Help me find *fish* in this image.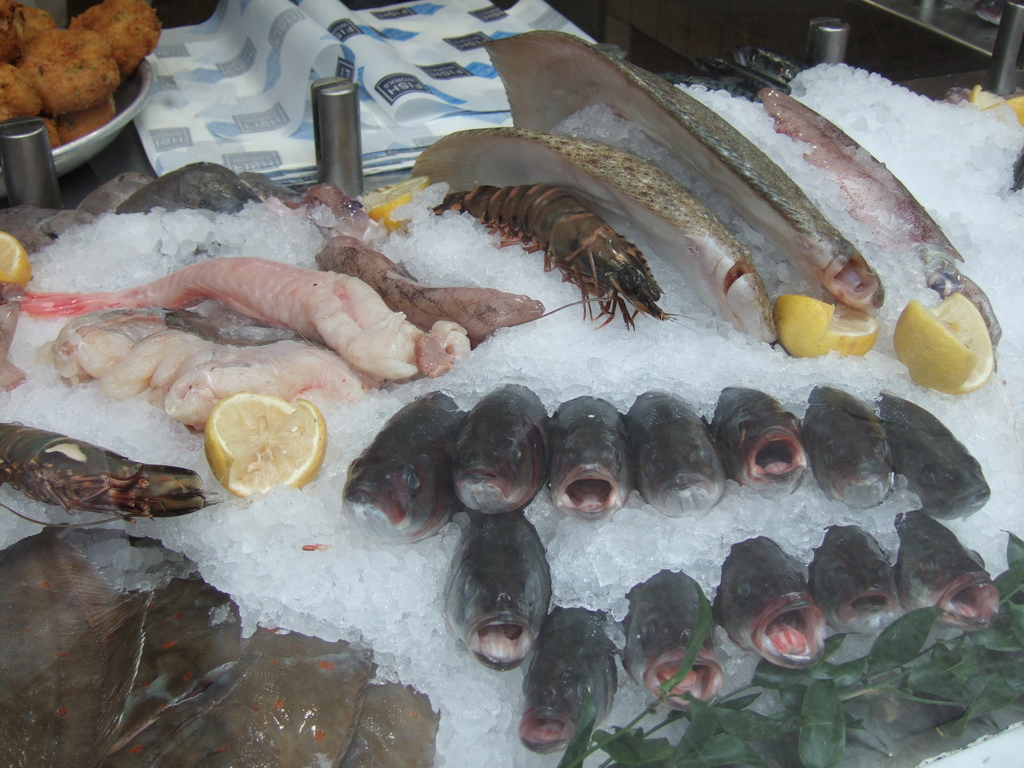
Found it: (x1=0, y1=410, x2=222, y2=521).
